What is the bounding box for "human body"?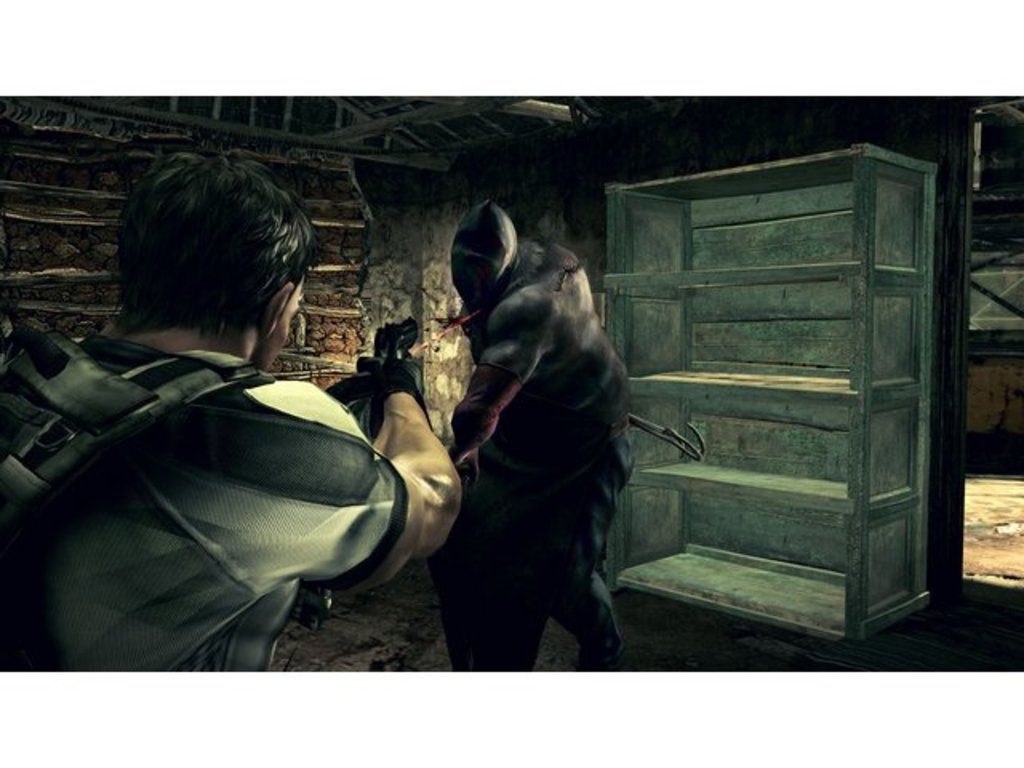
445:237:637:675.
